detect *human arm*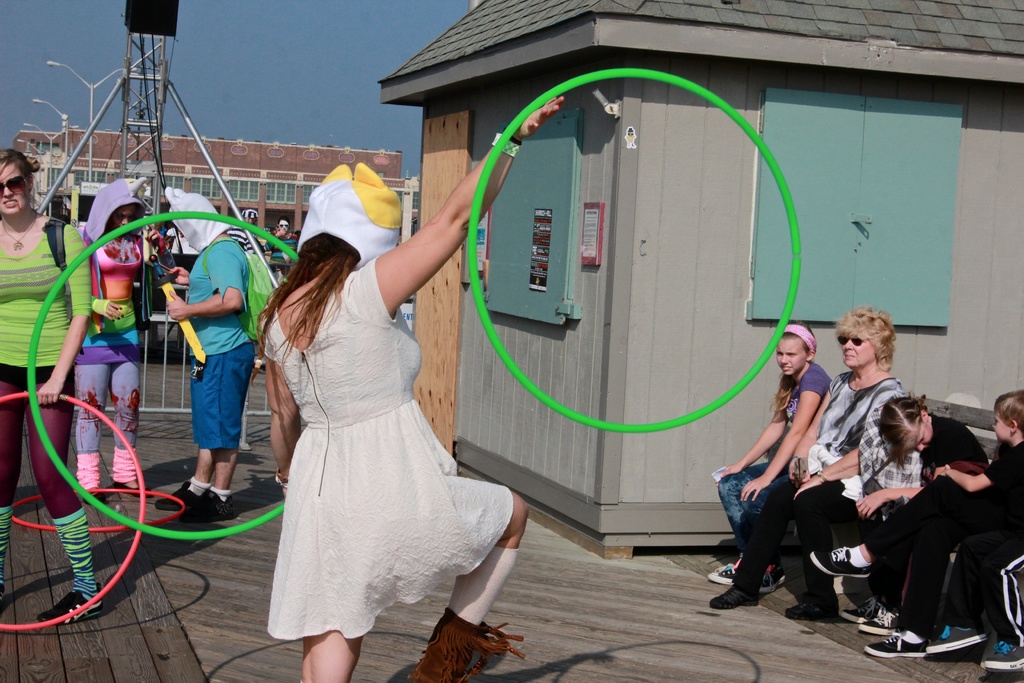
{"left": 716, "top": 384, "right": 787, "bottom": 483}
